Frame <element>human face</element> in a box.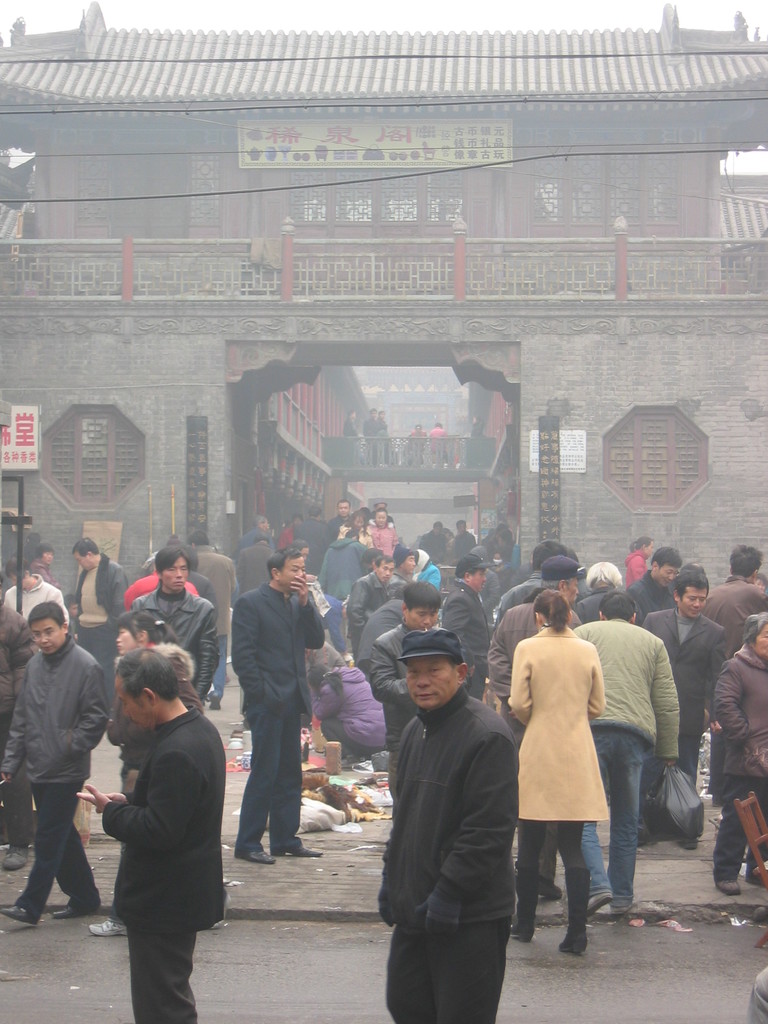
crop(406, 650, 458, 706).
